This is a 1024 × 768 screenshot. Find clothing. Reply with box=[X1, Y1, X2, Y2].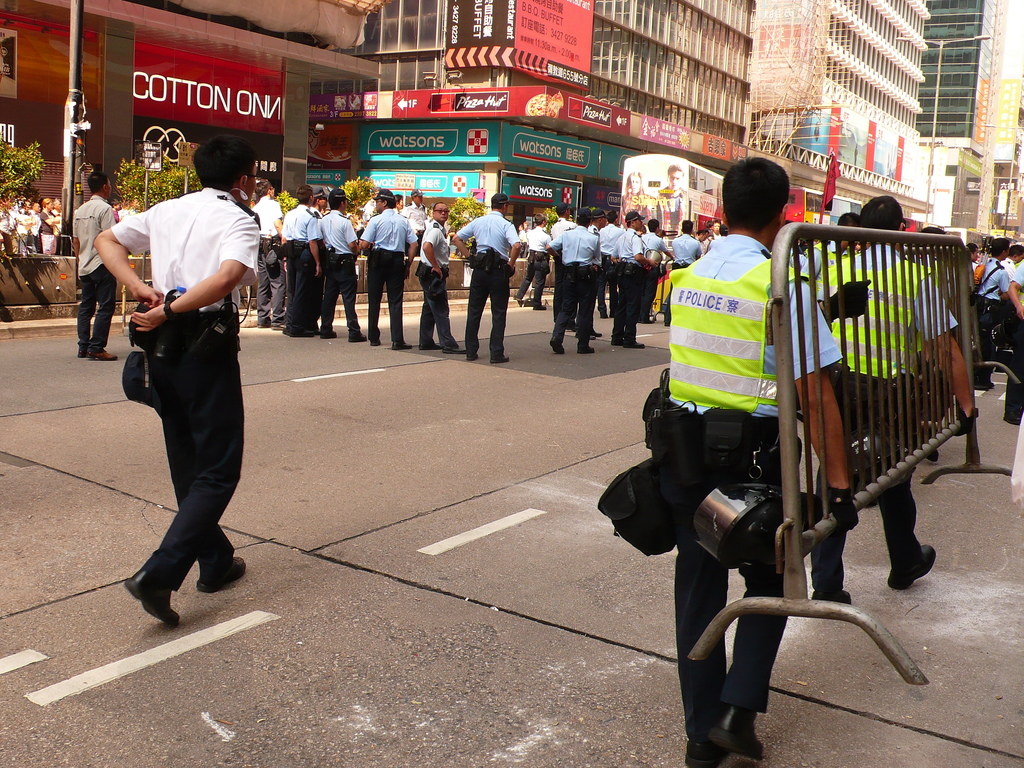
box=[414, 214, 460, 349].
